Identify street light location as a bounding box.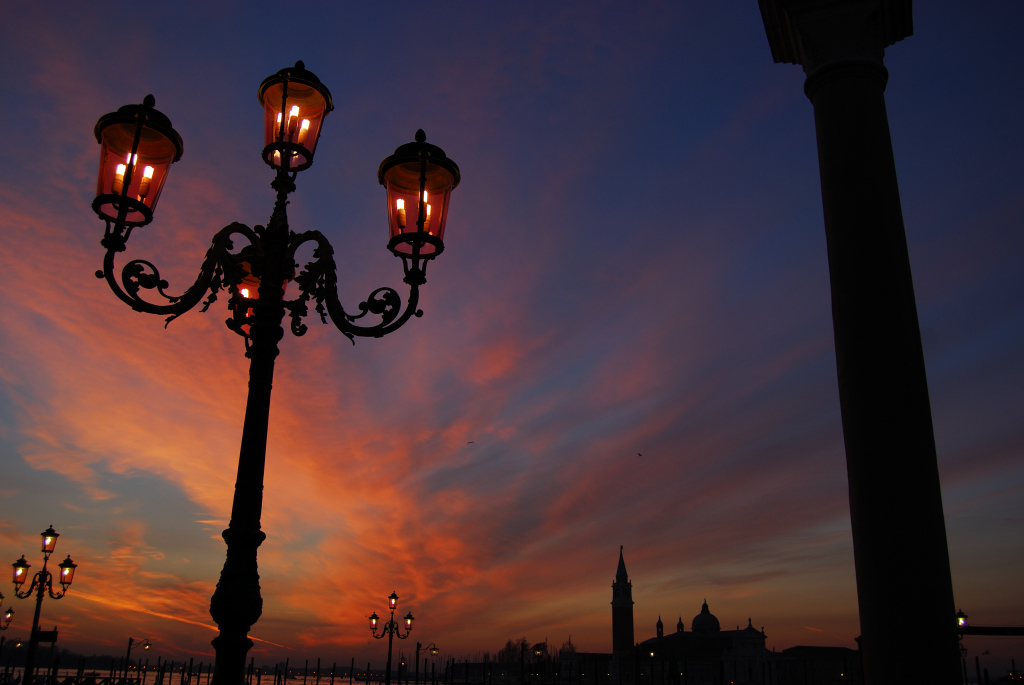
box=[366, 593, 418, 670].
